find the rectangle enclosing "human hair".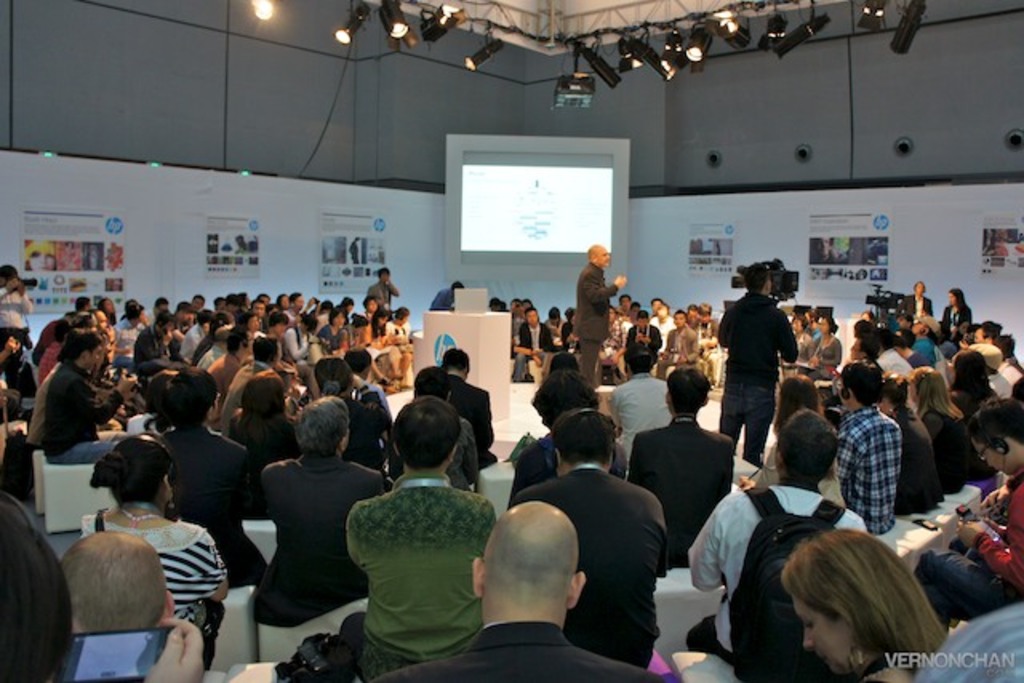
BBox(792, 315, 806, 325).
